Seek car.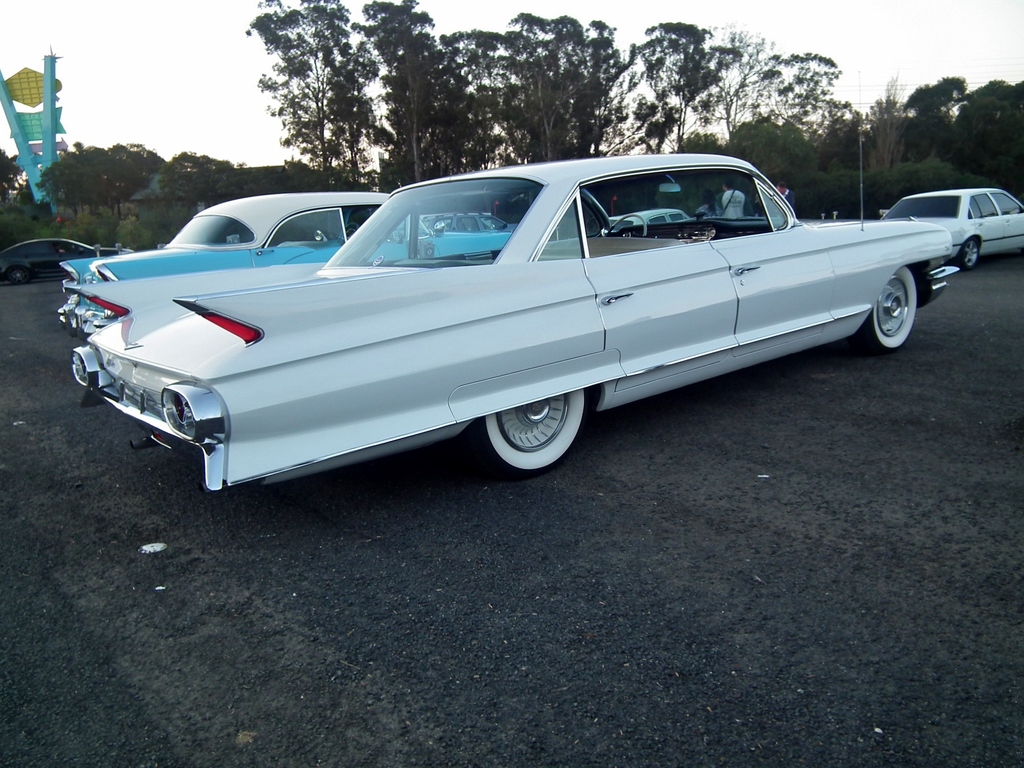
(62,196,500,331).
